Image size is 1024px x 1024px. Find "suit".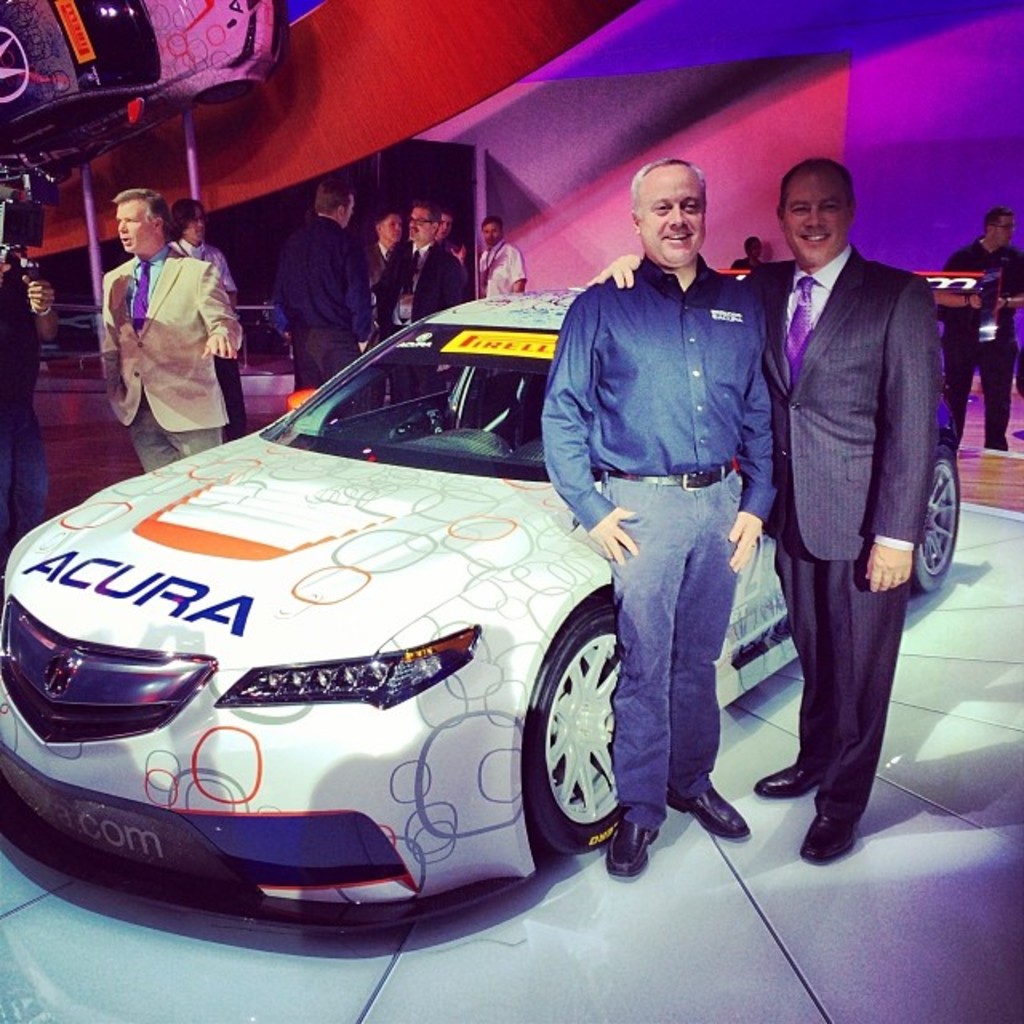
BBox(758, 149, 968, 866).
